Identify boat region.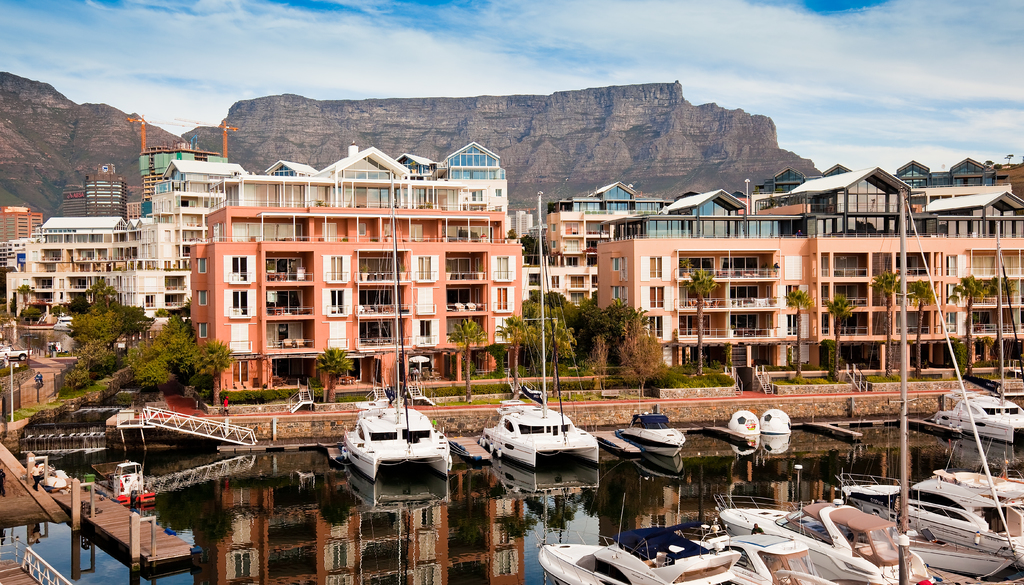
Region: (701,522,828,584).
